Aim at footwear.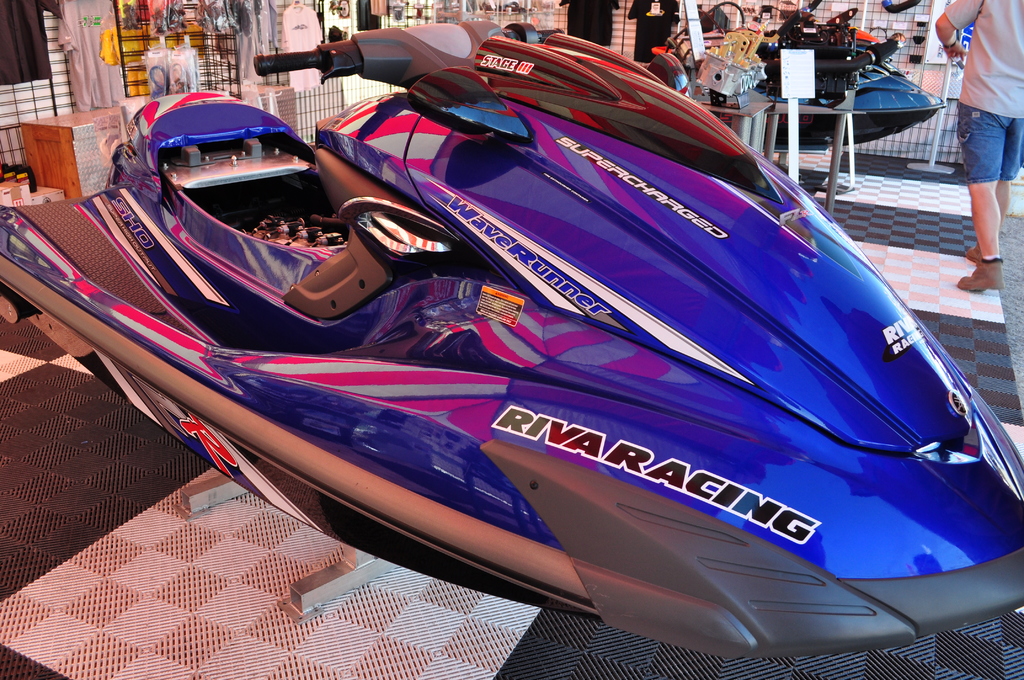
Aimed at rect(956, 259, 1007, 292).
